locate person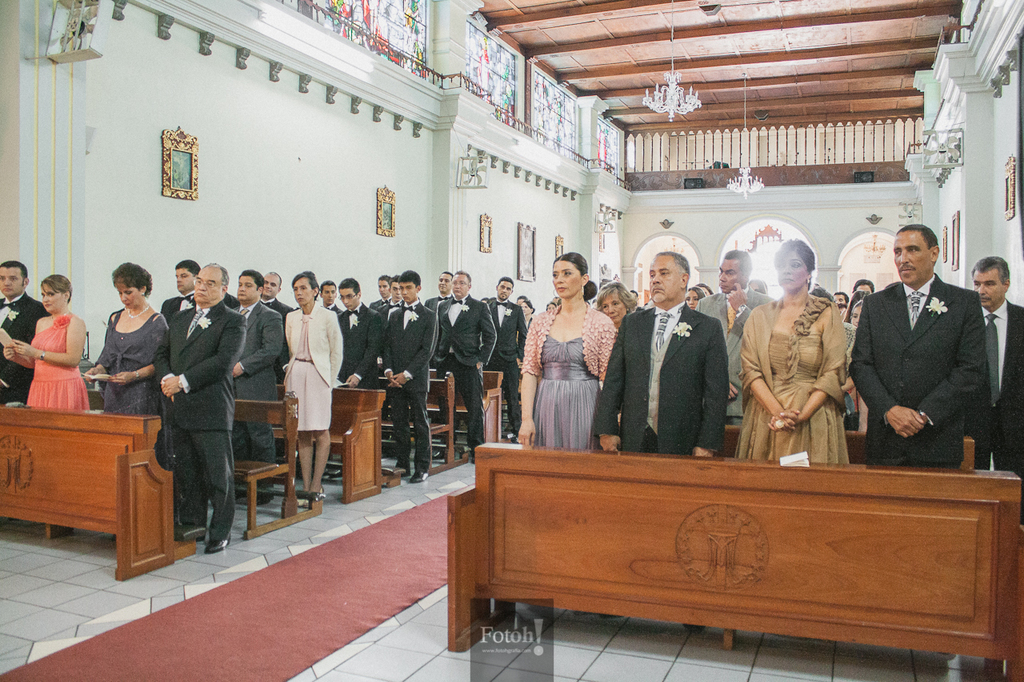
<box>0,261,50,403</box>
